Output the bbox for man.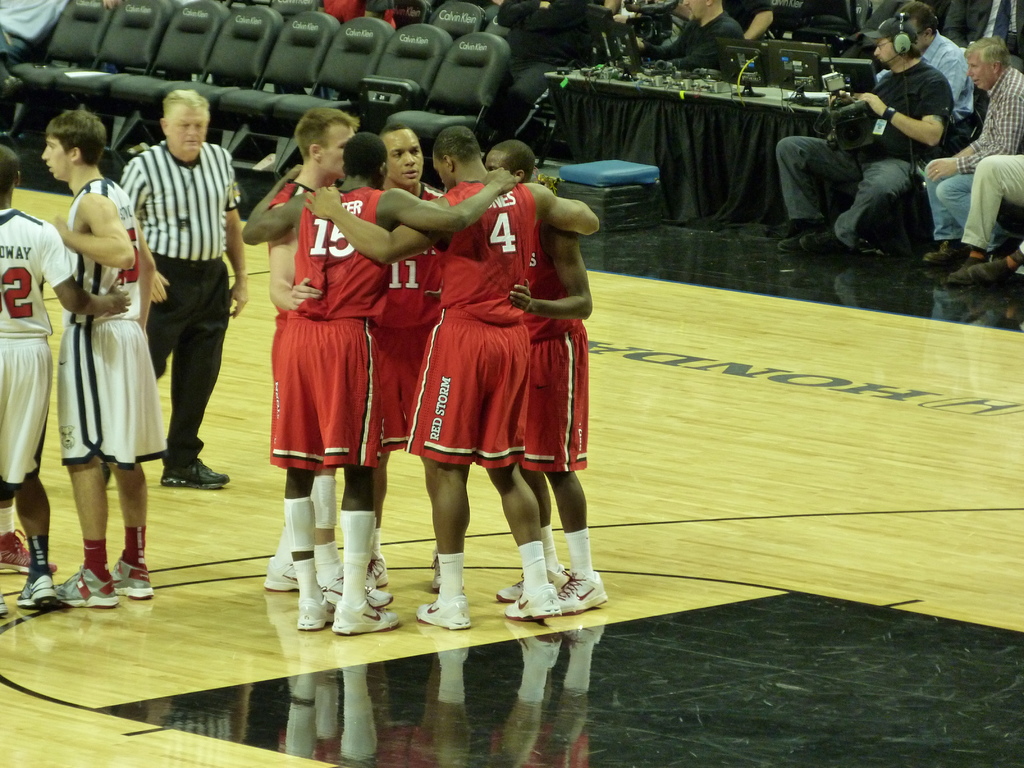
[895,3,979,128].
